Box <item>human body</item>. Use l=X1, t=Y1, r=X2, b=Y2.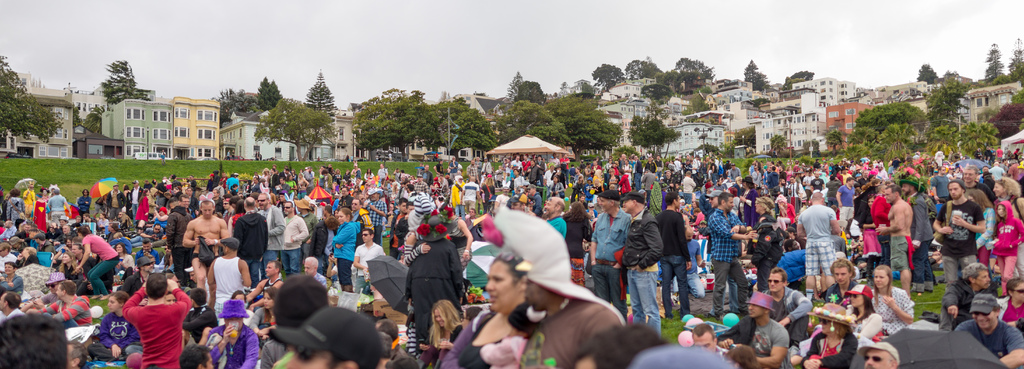
l=691, t=325, r=723, b=359.
